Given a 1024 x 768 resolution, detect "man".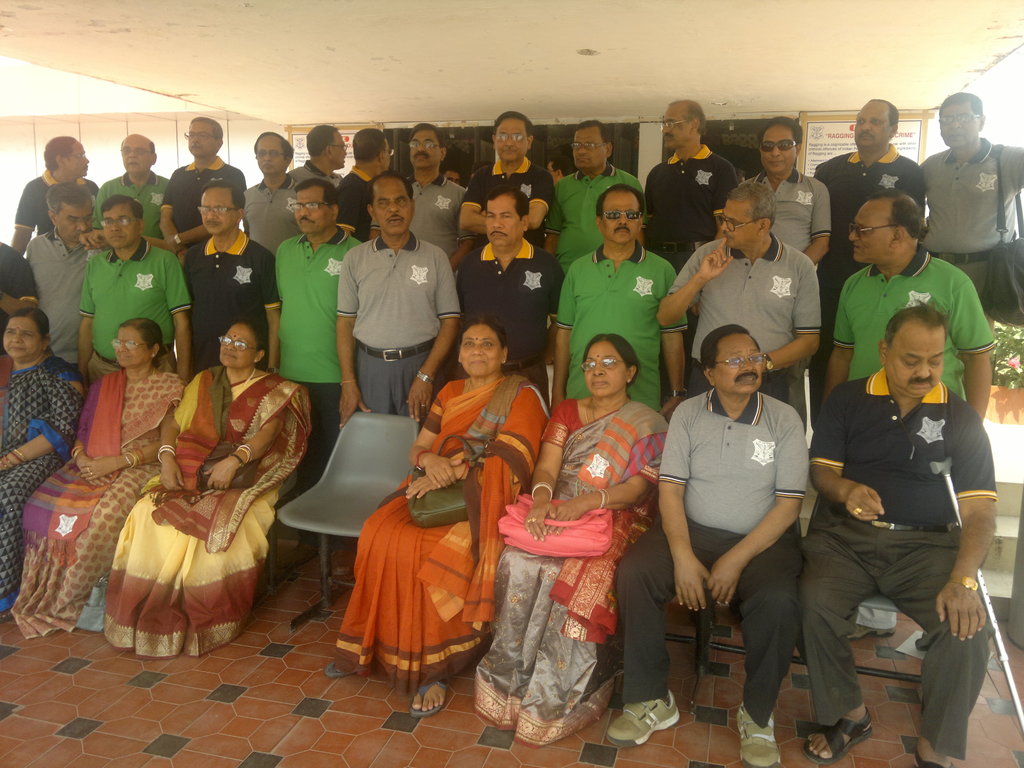
{"left": 330, "top": 127, "right": 398, "bottom": 243}.
